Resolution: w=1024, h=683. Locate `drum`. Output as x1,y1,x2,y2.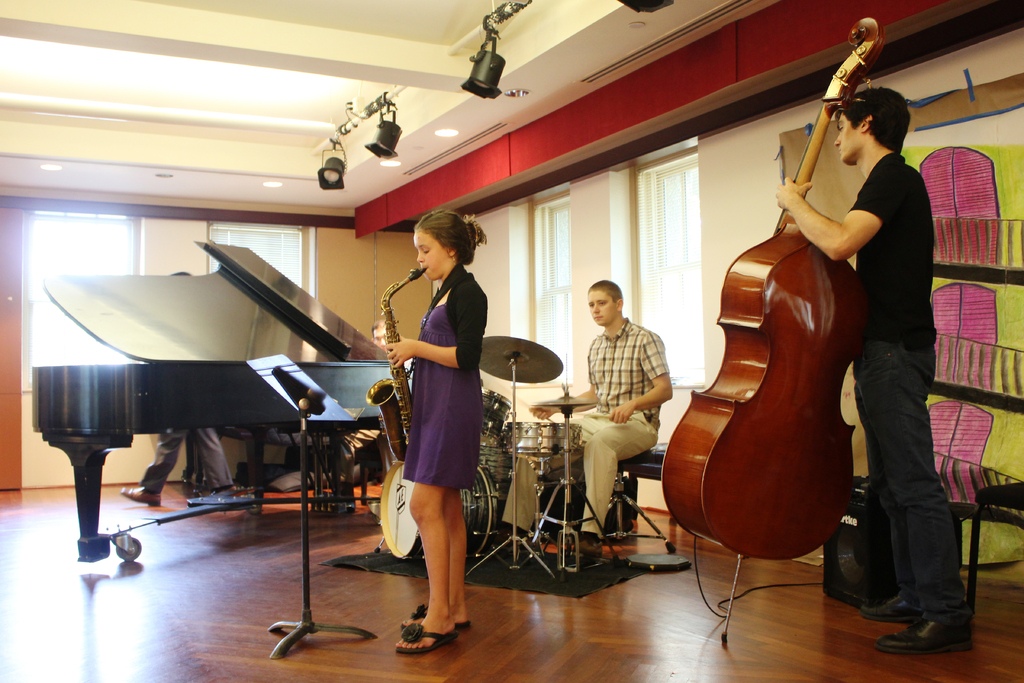
480,383,513,446.
